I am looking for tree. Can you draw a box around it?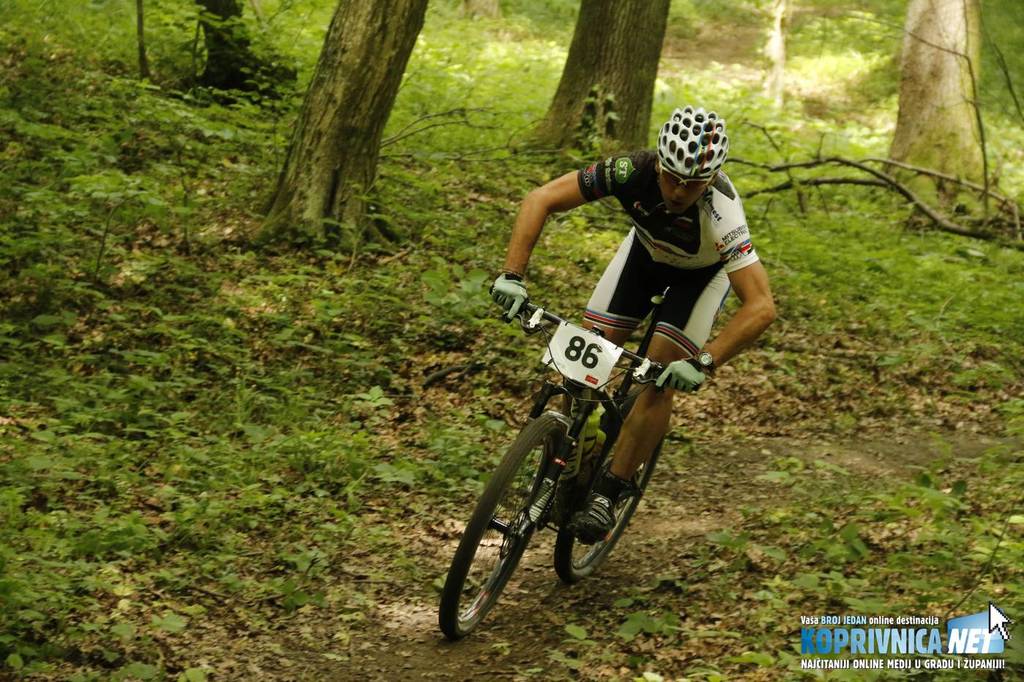
Sure, the bounding box is (left=247, top=0, right=431, bottom=257).
